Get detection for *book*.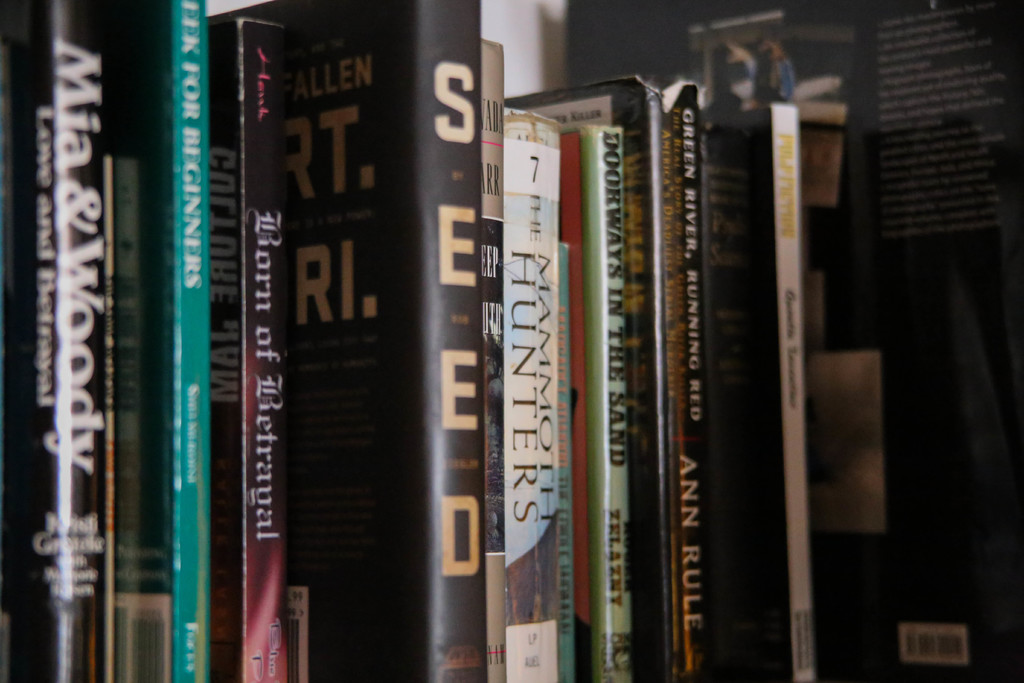
Detection: 4/0/166/682.
